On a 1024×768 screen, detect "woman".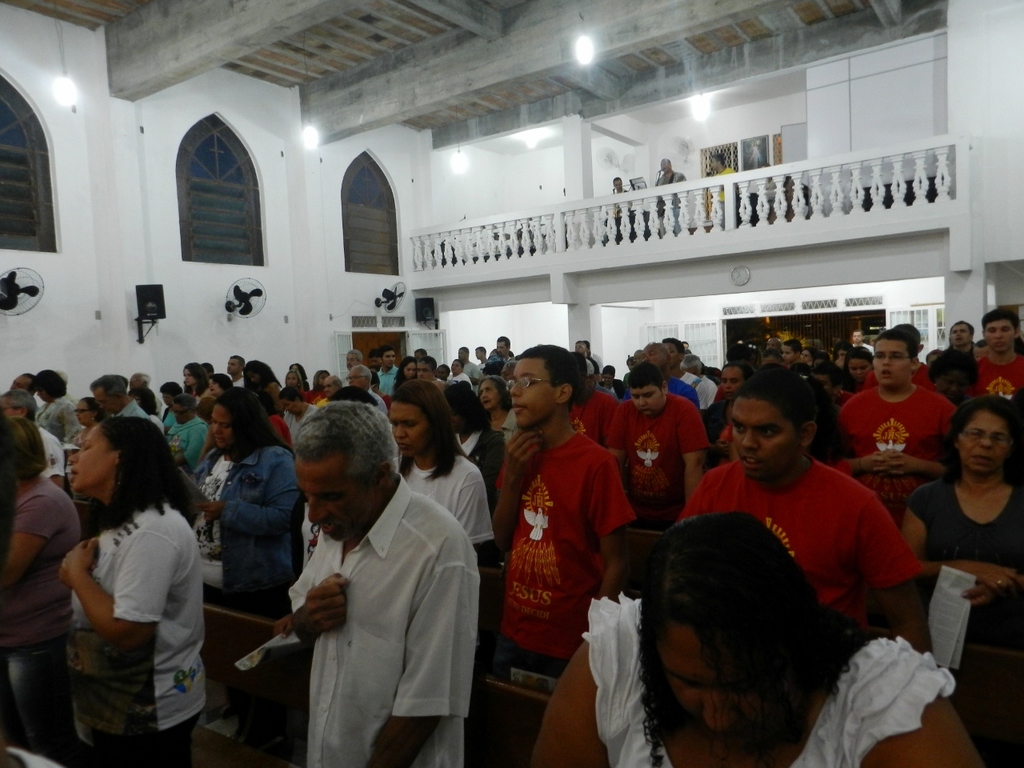
(left=304, top=369, right=326, bottom=402).
